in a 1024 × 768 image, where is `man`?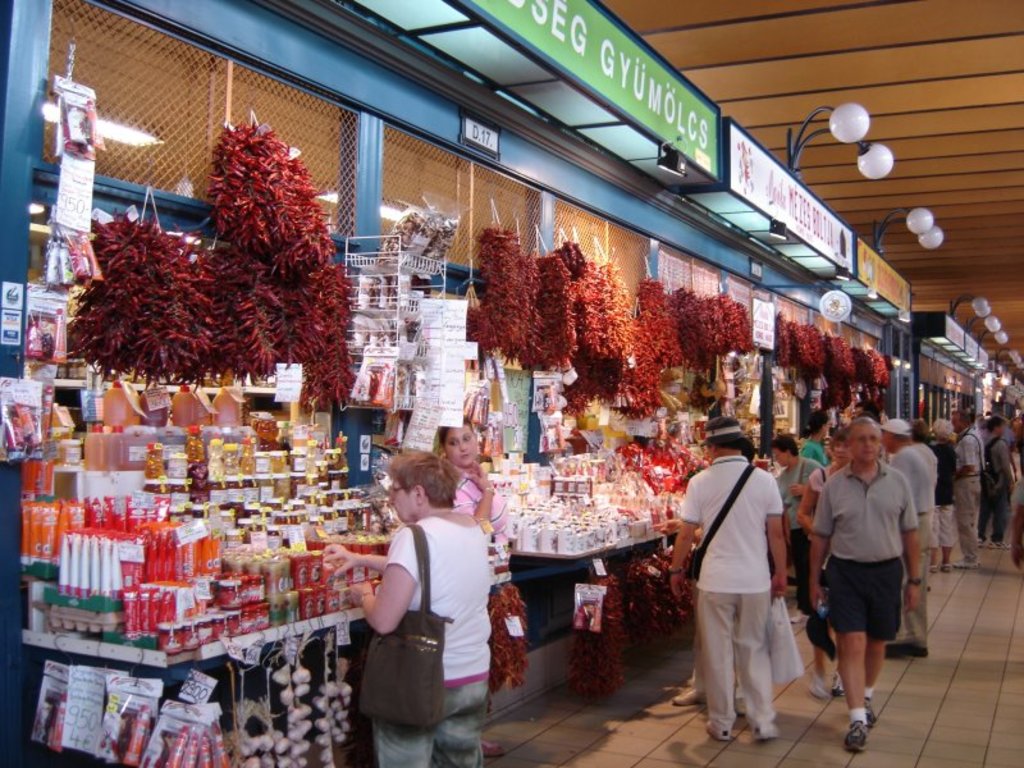
[950, 411, 984, 568].
